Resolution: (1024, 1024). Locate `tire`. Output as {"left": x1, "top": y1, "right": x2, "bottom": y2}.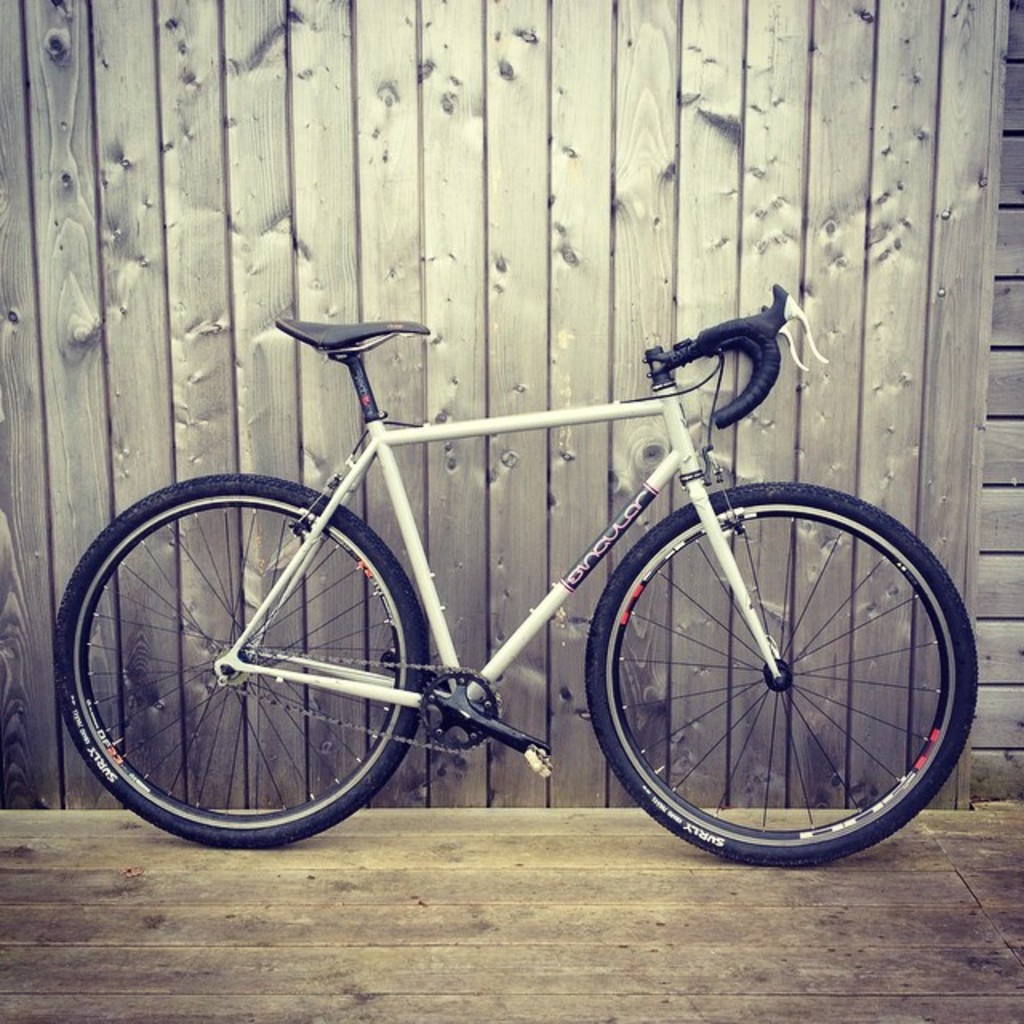
{"left": 59, "top": 474, "right": 426, "bottom": 842}.
